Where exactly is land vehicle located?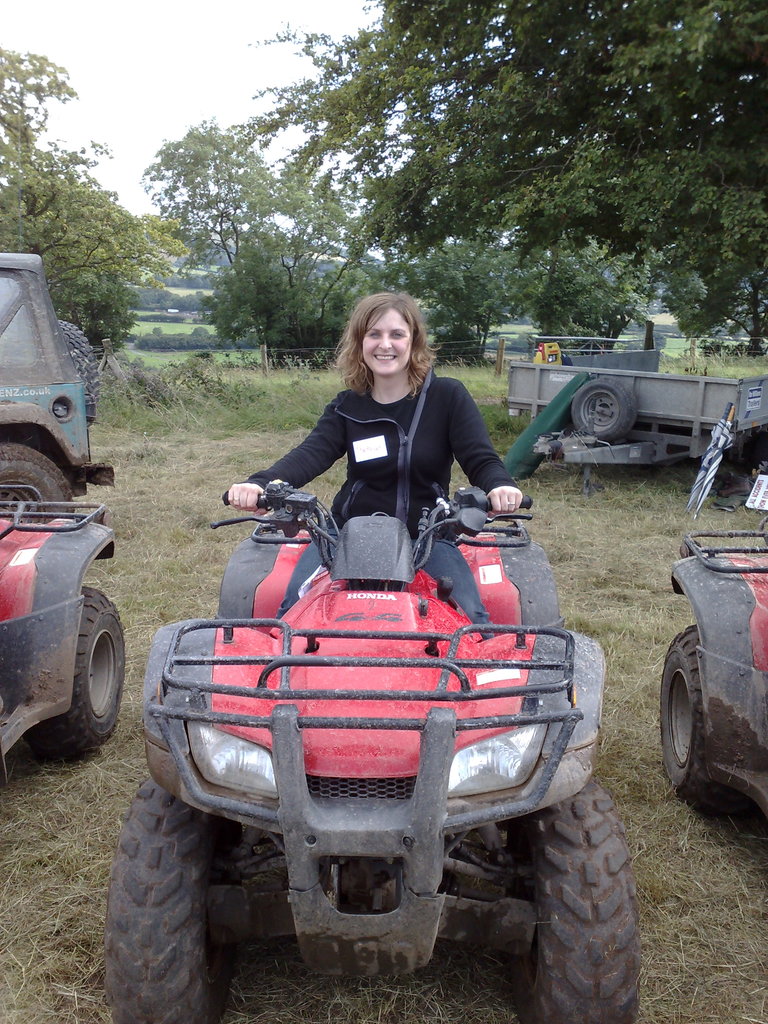
Its bounding box is [left=126, top=476, right=637, bottom=1003].
